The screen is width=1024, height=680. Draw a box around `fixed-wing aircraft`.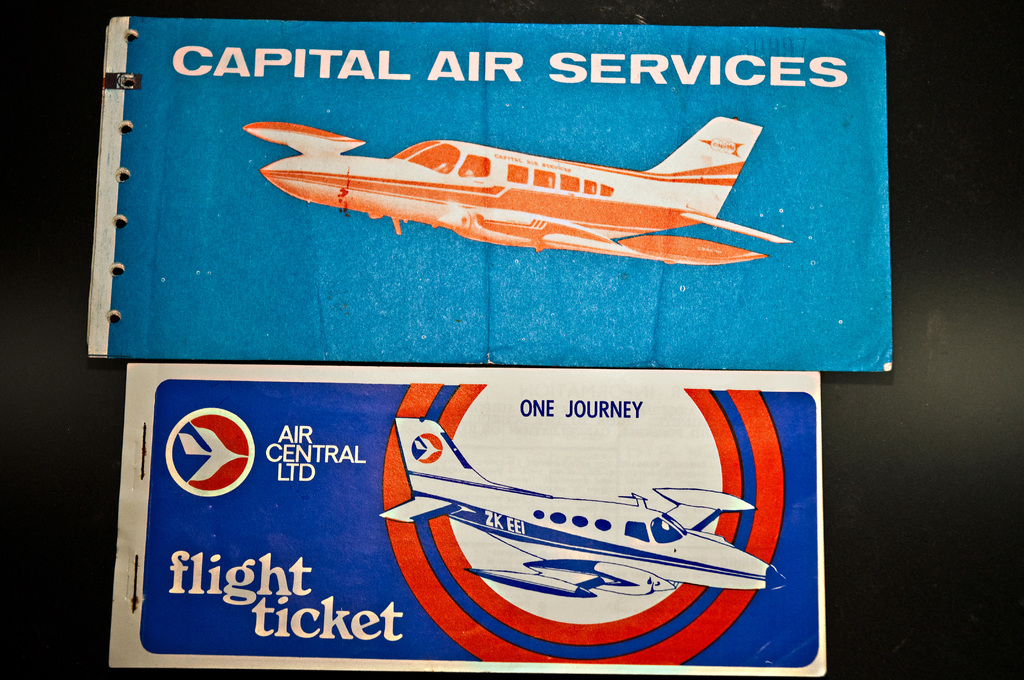
select_region(244, 118, 797, 266).
